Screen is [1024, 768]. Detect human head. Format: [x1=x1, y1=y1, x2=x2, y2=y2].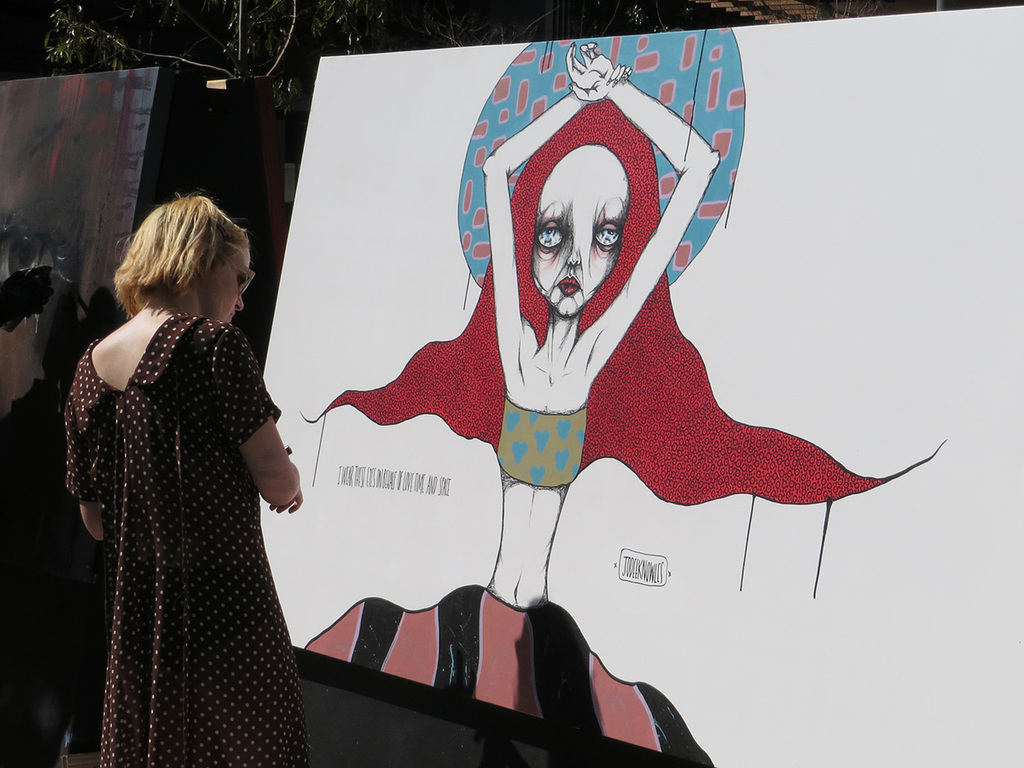
[x1=125, y1=191, x2=253, y2=324].
